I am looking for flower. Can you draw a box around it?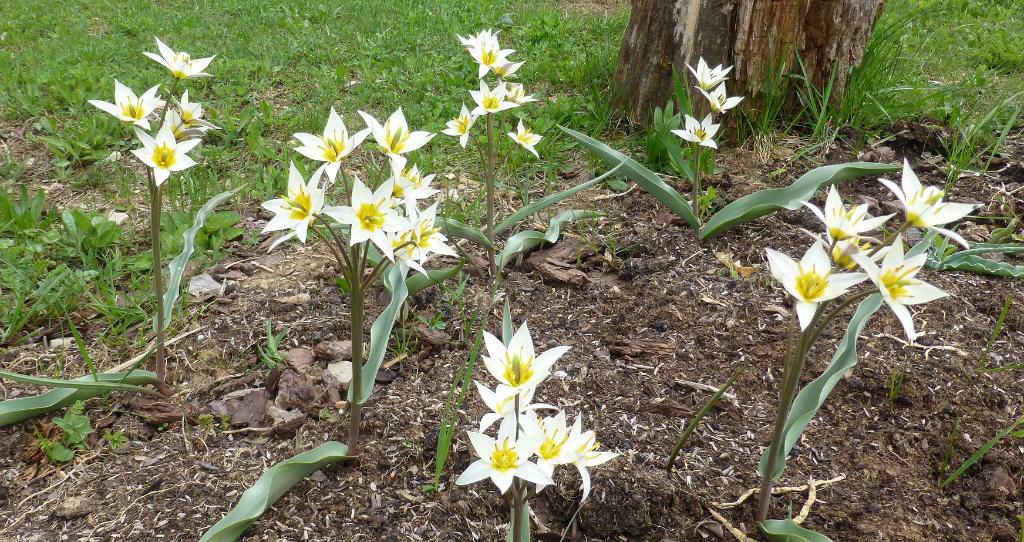
Sure, the bounding box is [left=145, top=37, right=214, bottom=81].
